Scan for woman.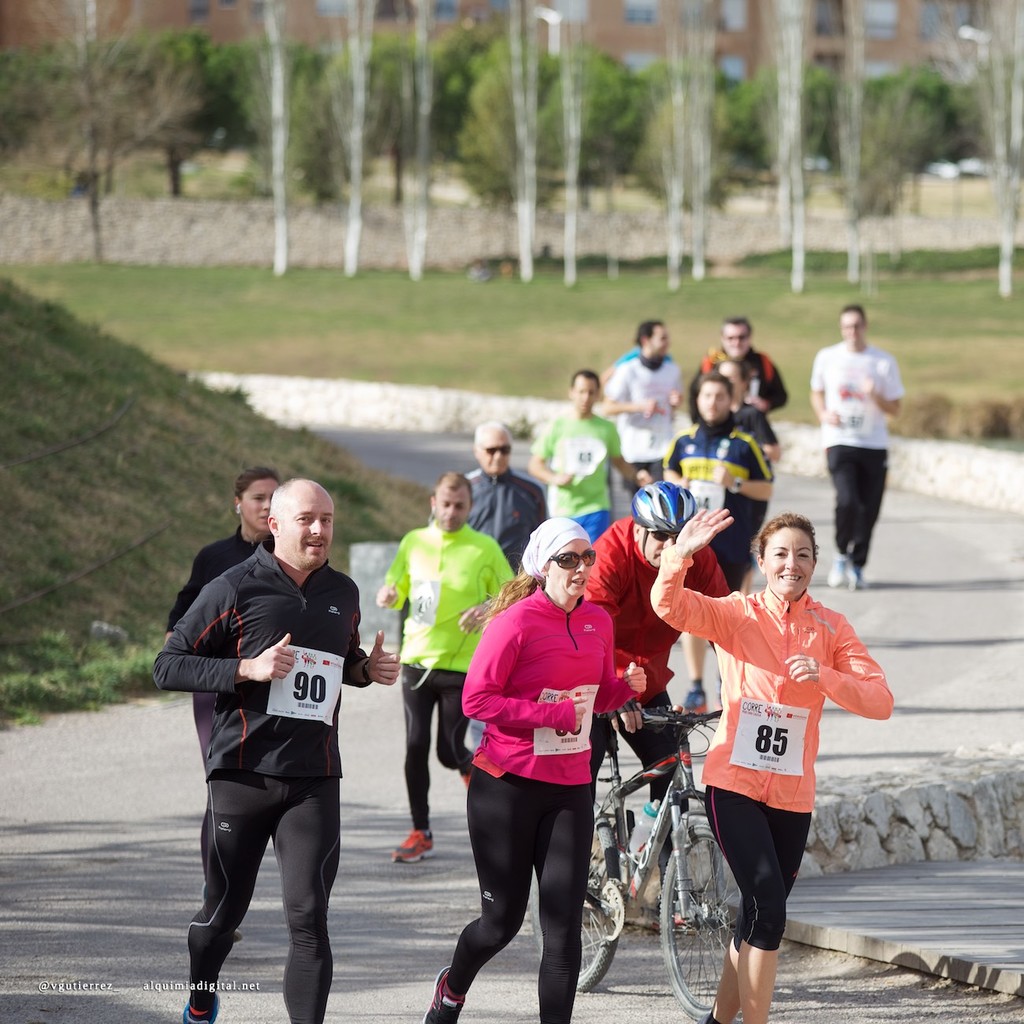
Scan result: <box>645,501,895,1023</box>.
